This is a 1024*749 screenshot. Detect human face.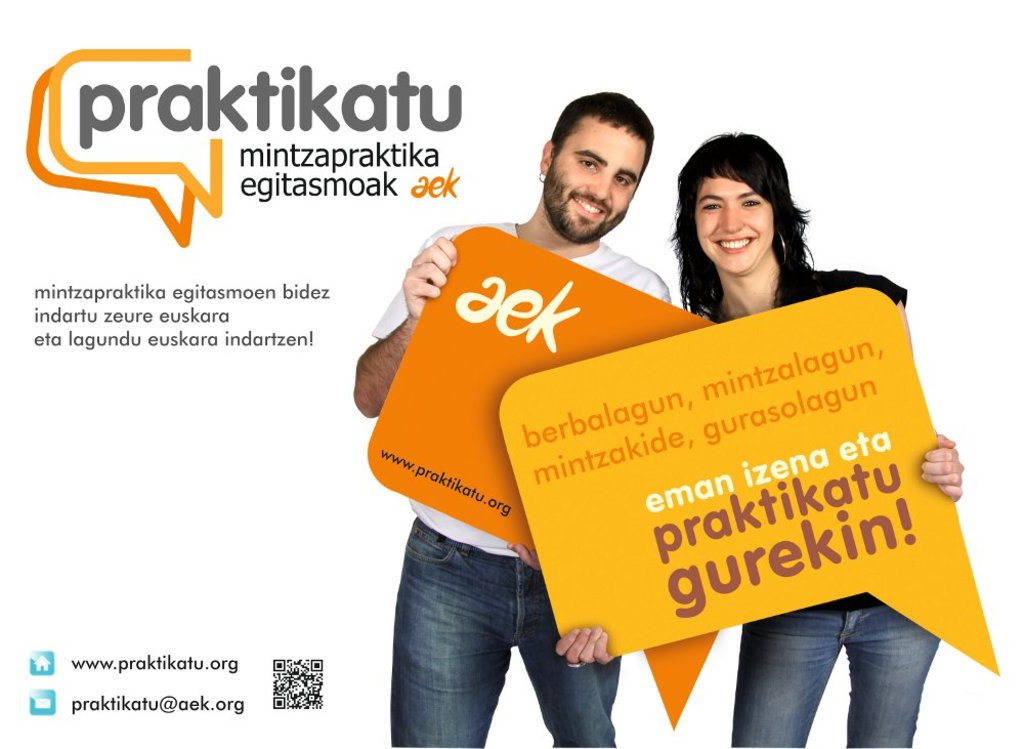
left=538, top=113, right=647, bottom=246.
